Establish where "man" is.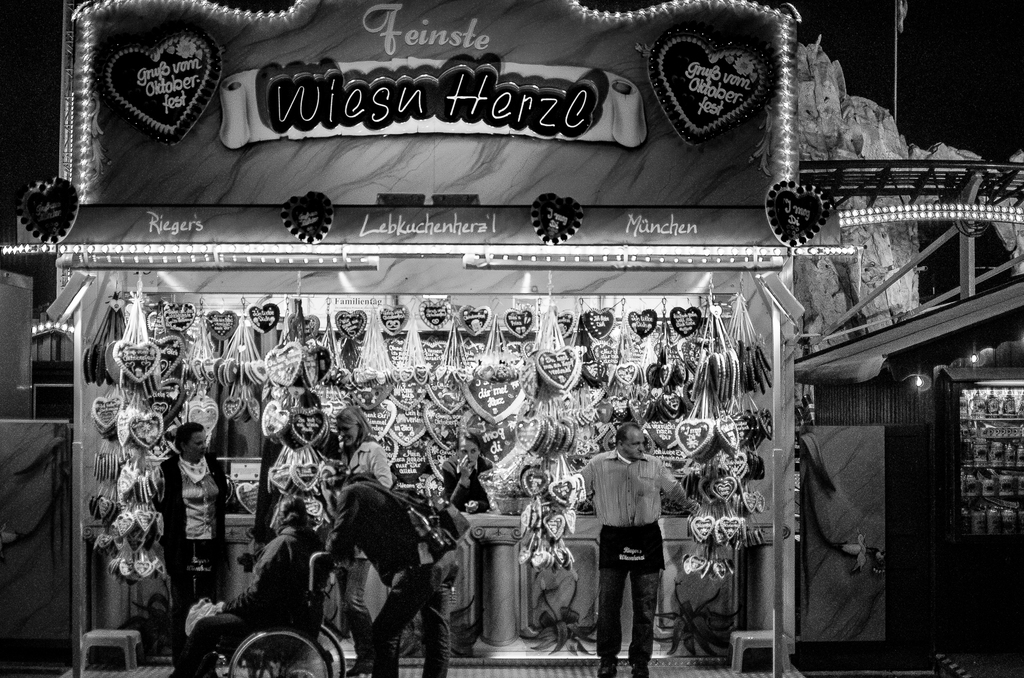
Established at pyautogui.locateOnScreen(150, 433, 234, 677).
